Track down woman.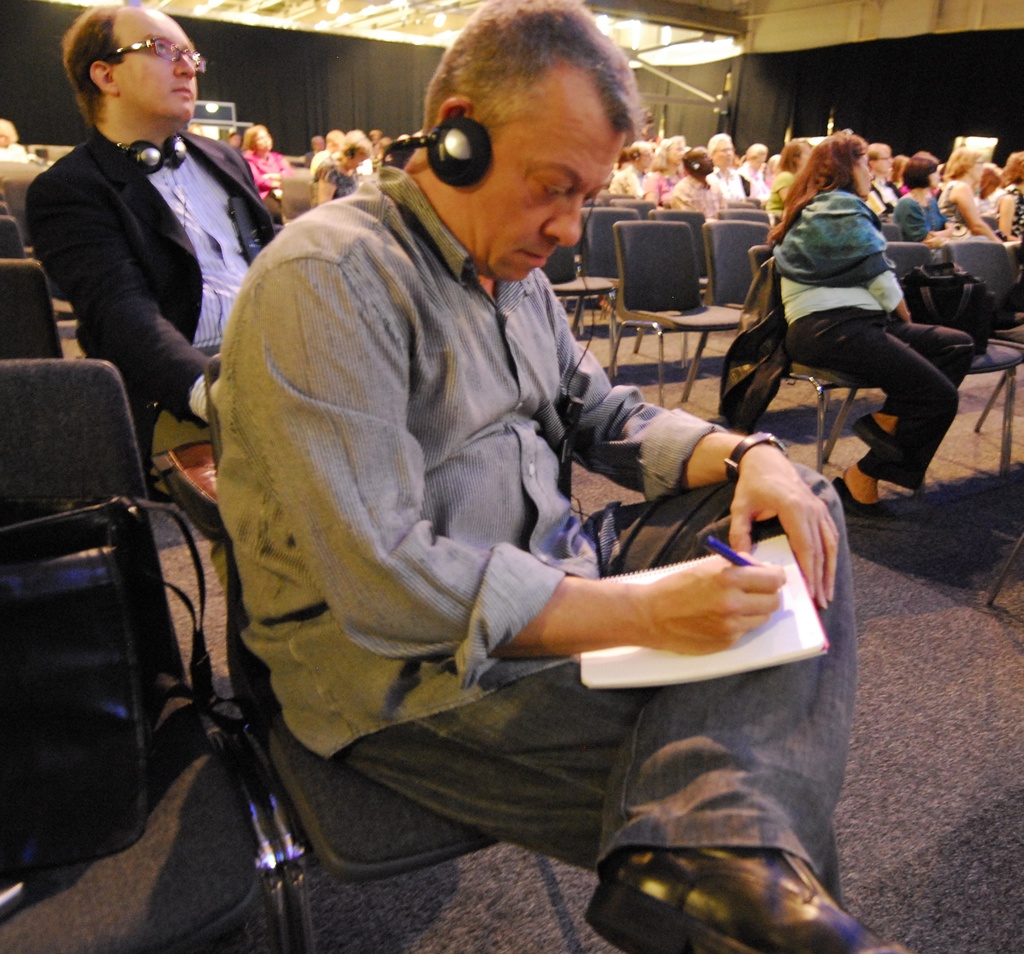
Tracked to bbox(312, 125, 371, 203).
